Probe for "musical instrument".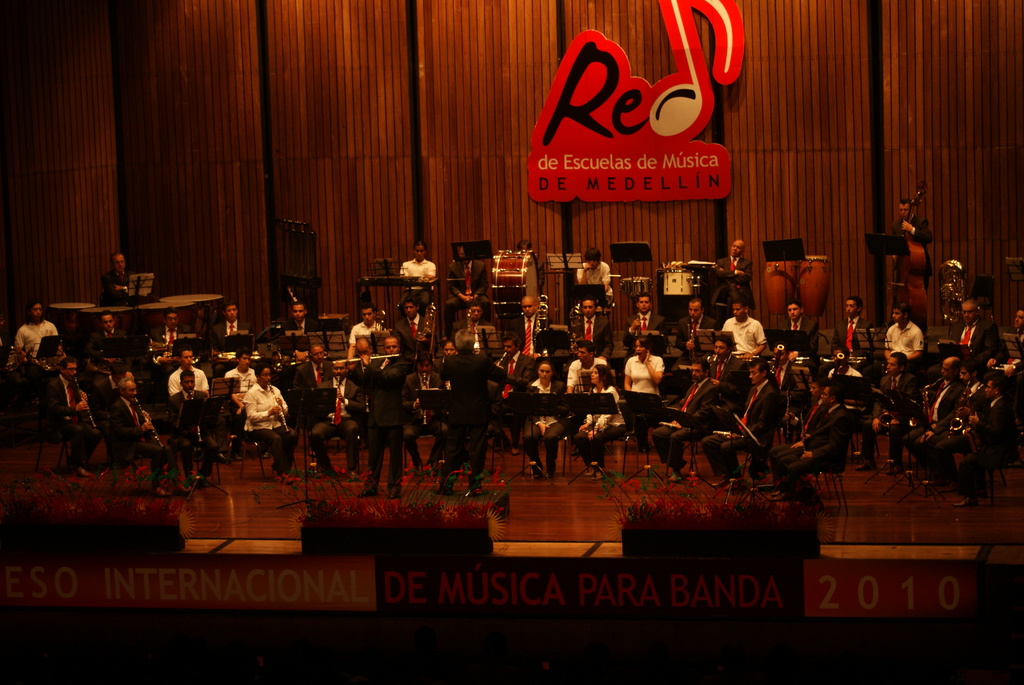
Probe result: 67, 375, 102, 433.
